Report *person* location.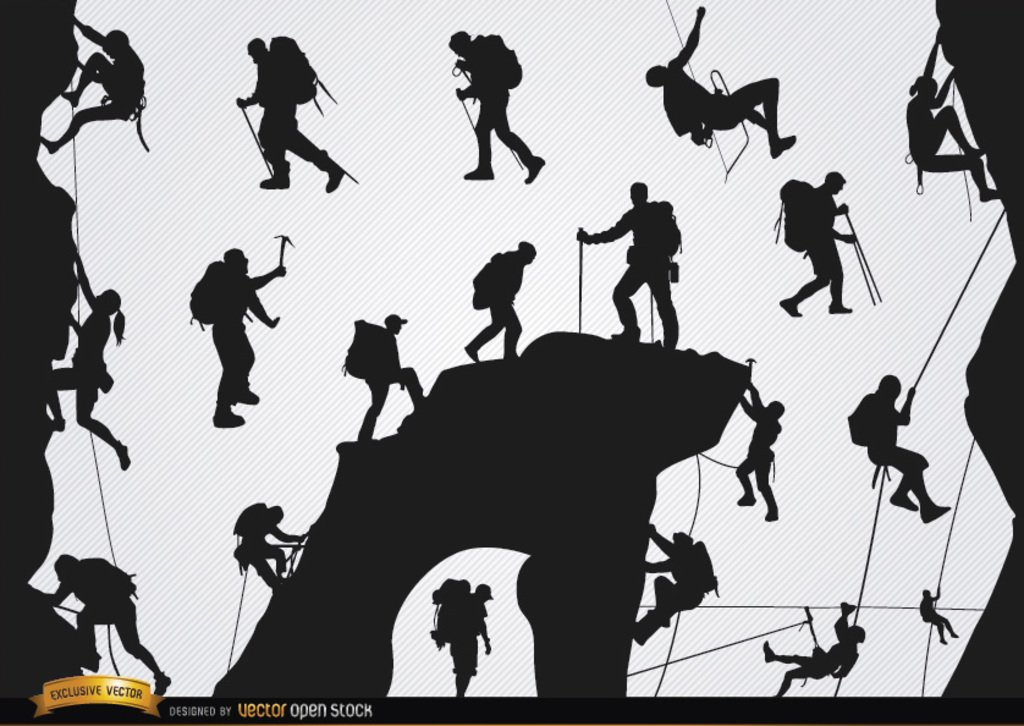
Report: (left=737, top=380, right=783, bottom=515).
